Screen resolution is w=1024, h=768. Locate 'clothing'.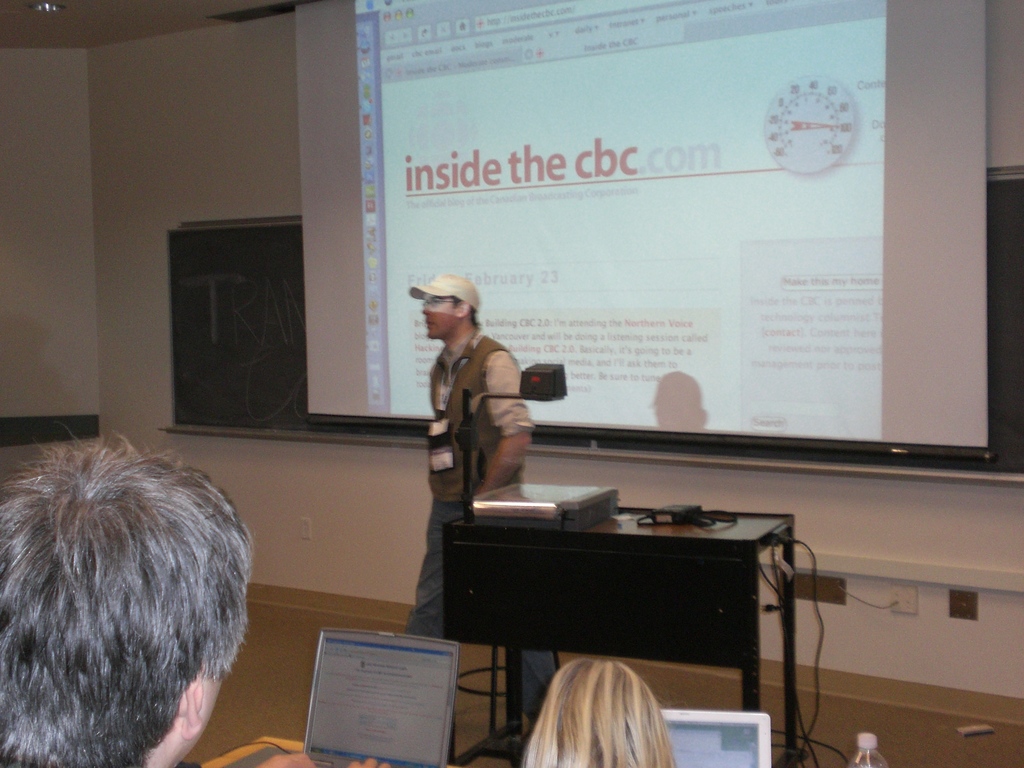
[x1=401, y1=326, x2=571, y2=733].
